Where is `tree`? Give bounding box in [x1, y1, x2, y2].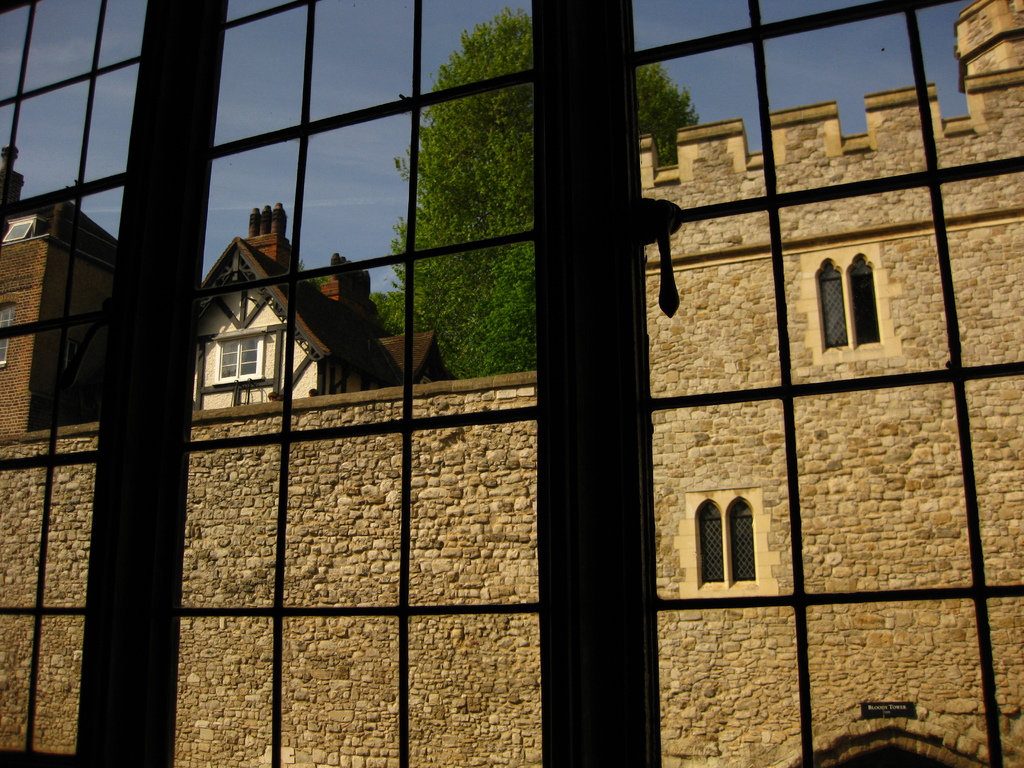
[389, 4, 701, 380].
